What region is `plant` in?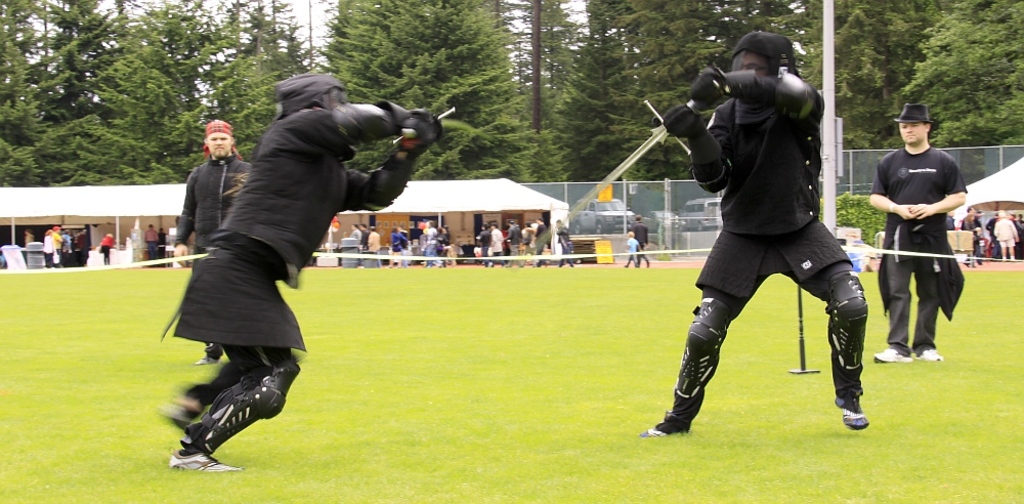
box(816, 187, 891, 253).
